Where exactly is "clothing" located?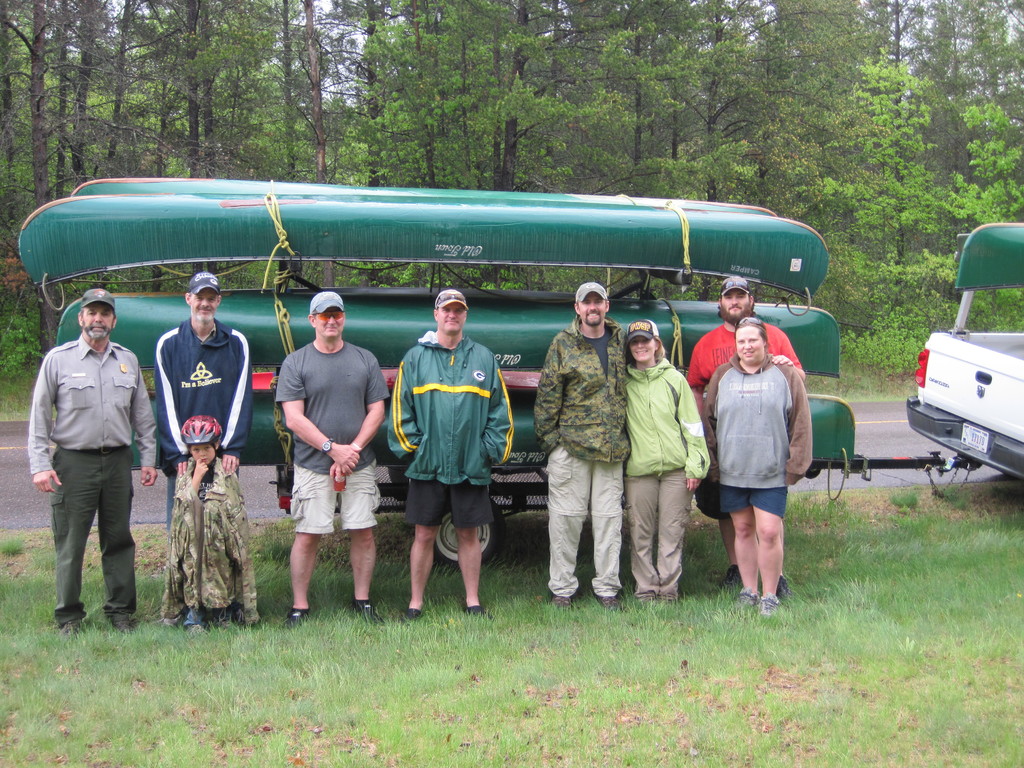
Its bounding box is 147, 328, 246, 476.
